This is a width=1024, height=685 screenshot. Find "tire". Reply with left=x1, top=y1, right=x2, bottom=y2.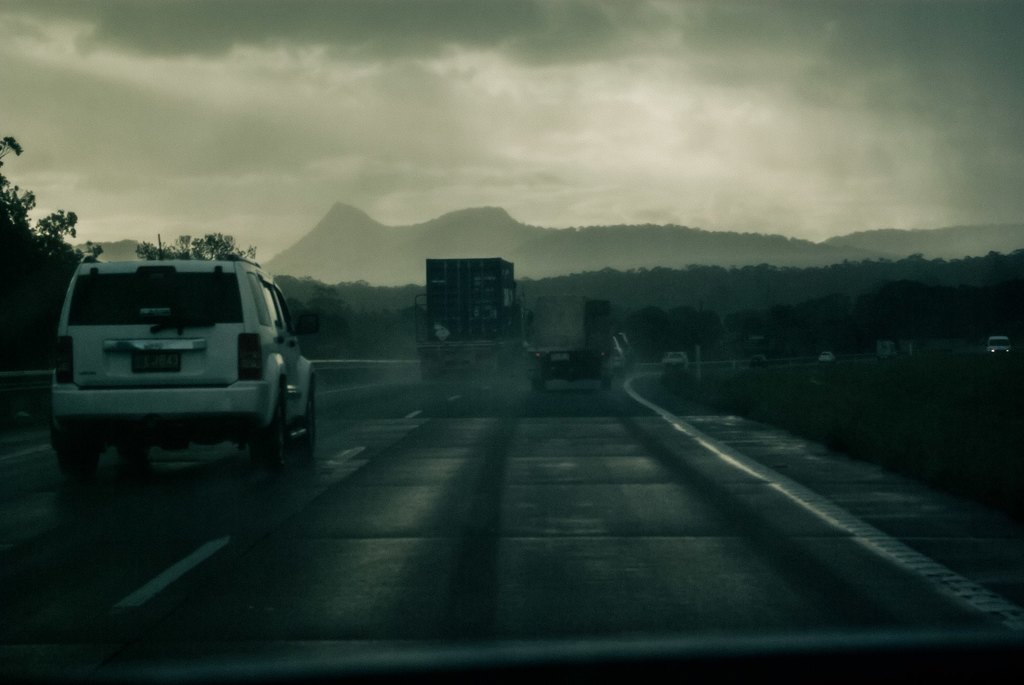
left=292, top=389, right=308, bottom=458.
